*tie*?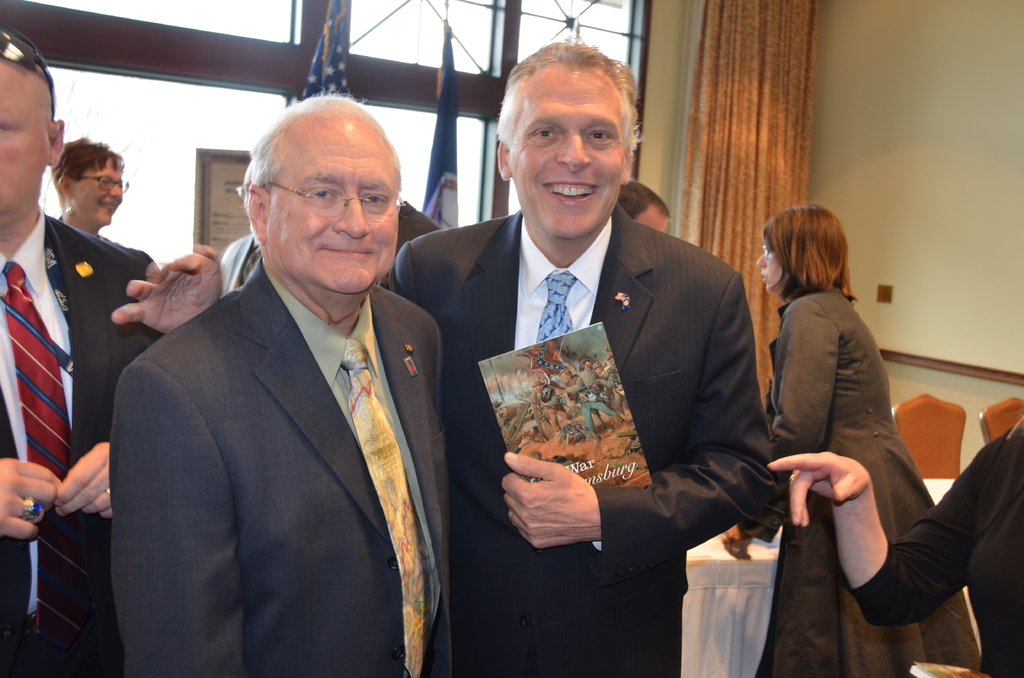
(340,339,440,677)
